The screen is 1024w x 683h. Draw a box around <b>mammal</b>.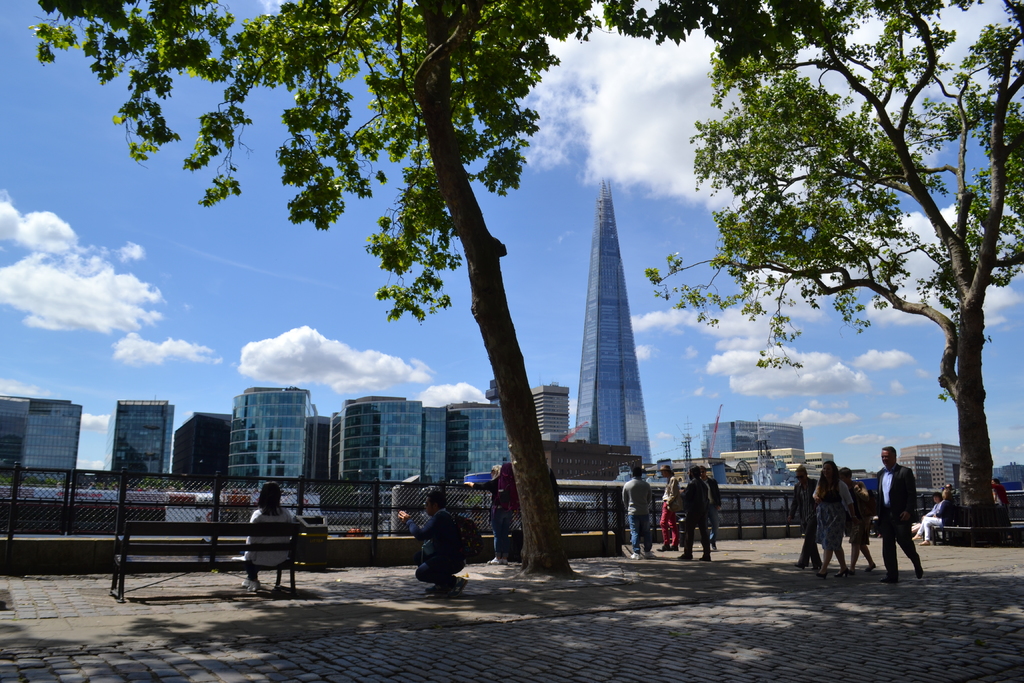
box(915, 496, 941, 541).
